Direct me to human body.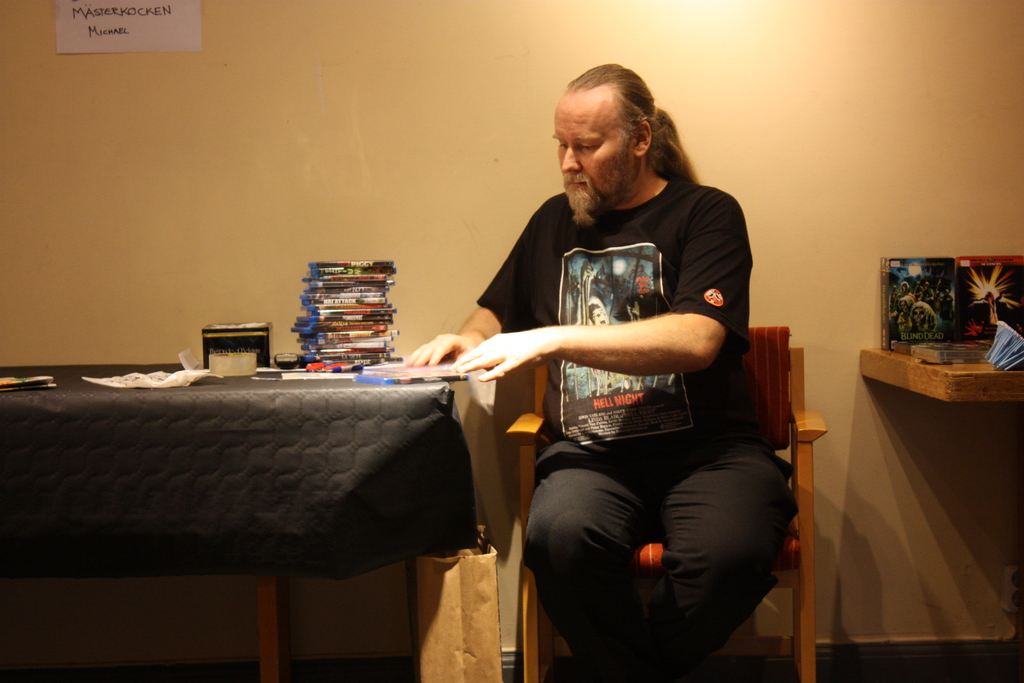
Direction: x1=479, y1=88, x2=787, y2=676.
